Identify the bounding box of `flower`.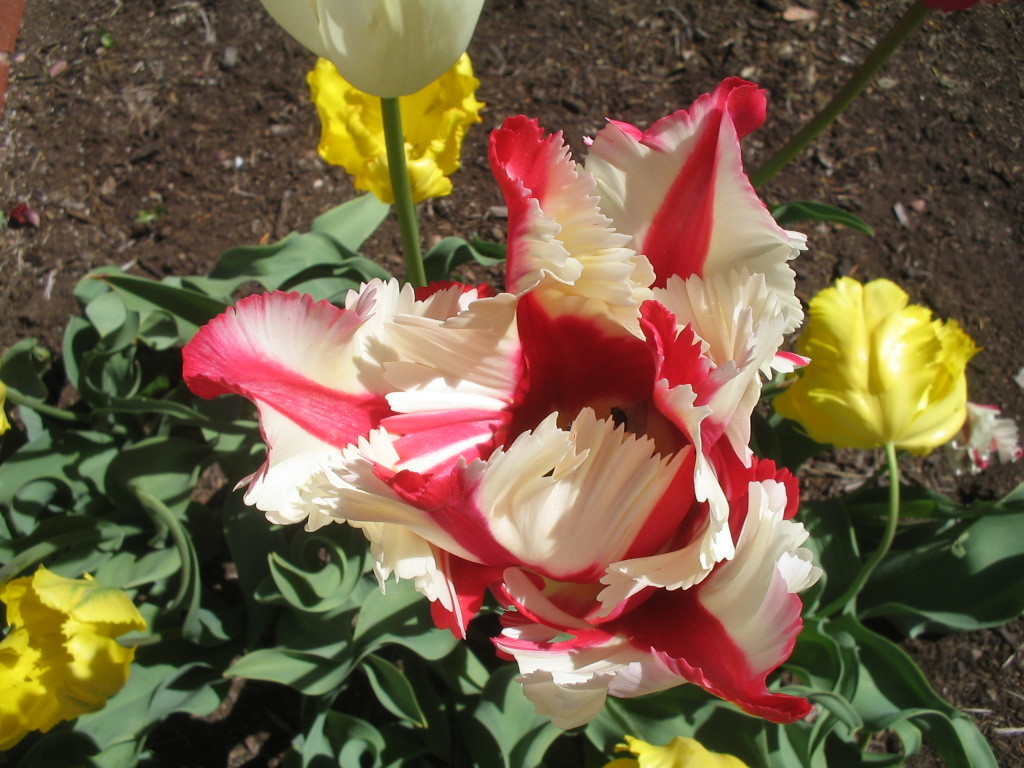
detection(205, 107, 825, 703).
